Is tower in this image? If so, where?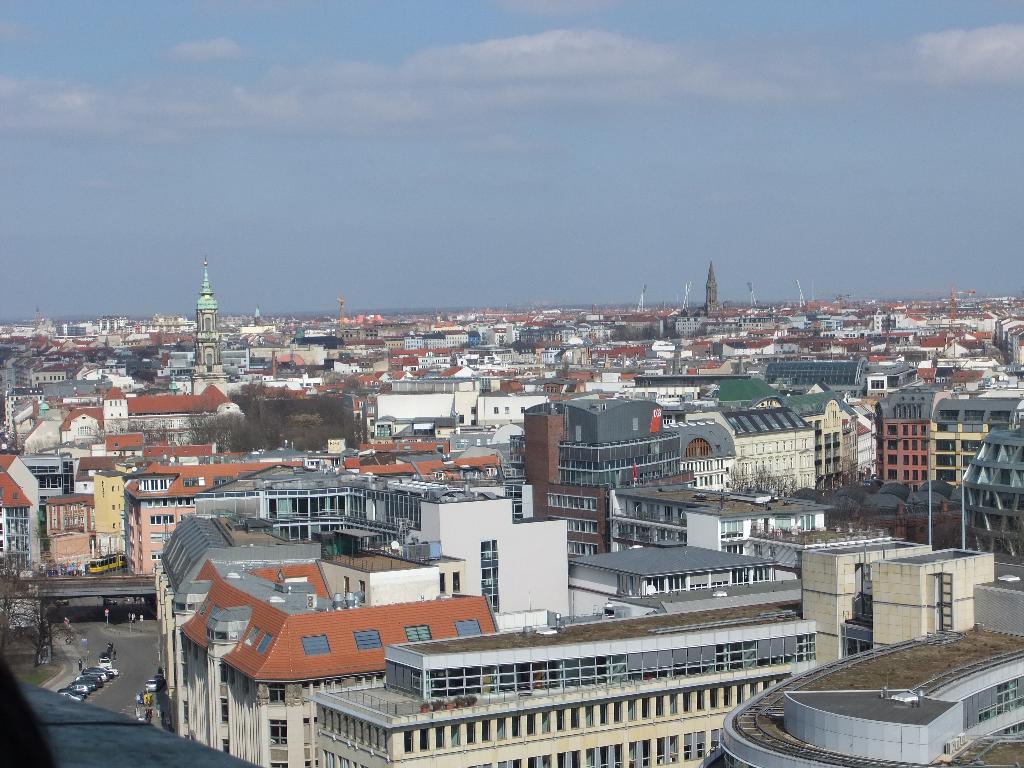
Yes, at 703 260 723 319.
